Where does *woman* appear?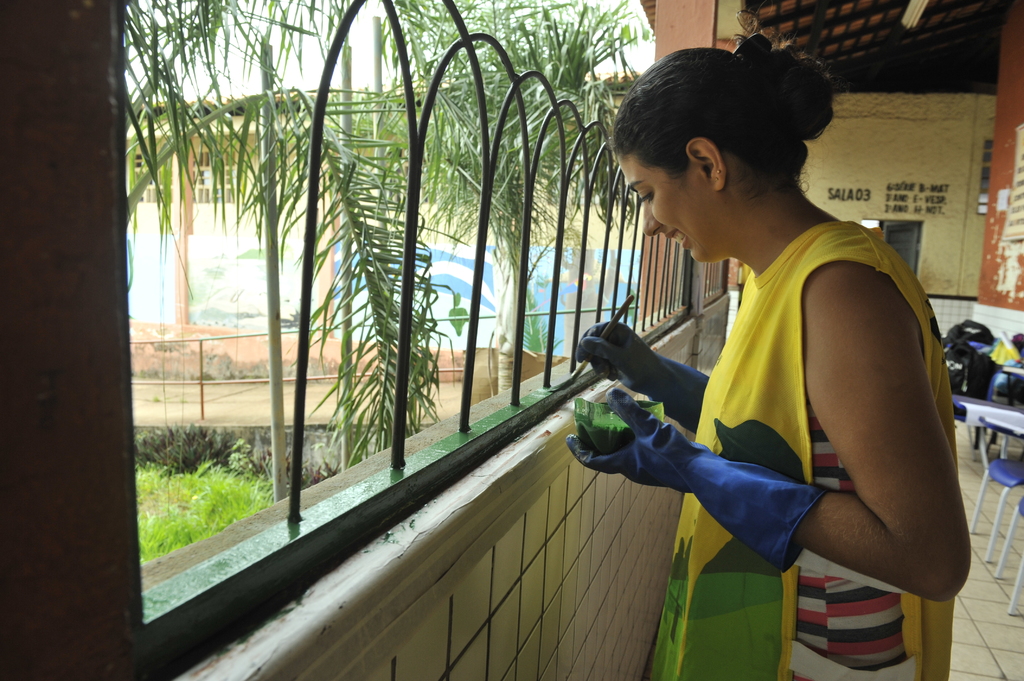
Appears at box(588, 51, 950, 680).
